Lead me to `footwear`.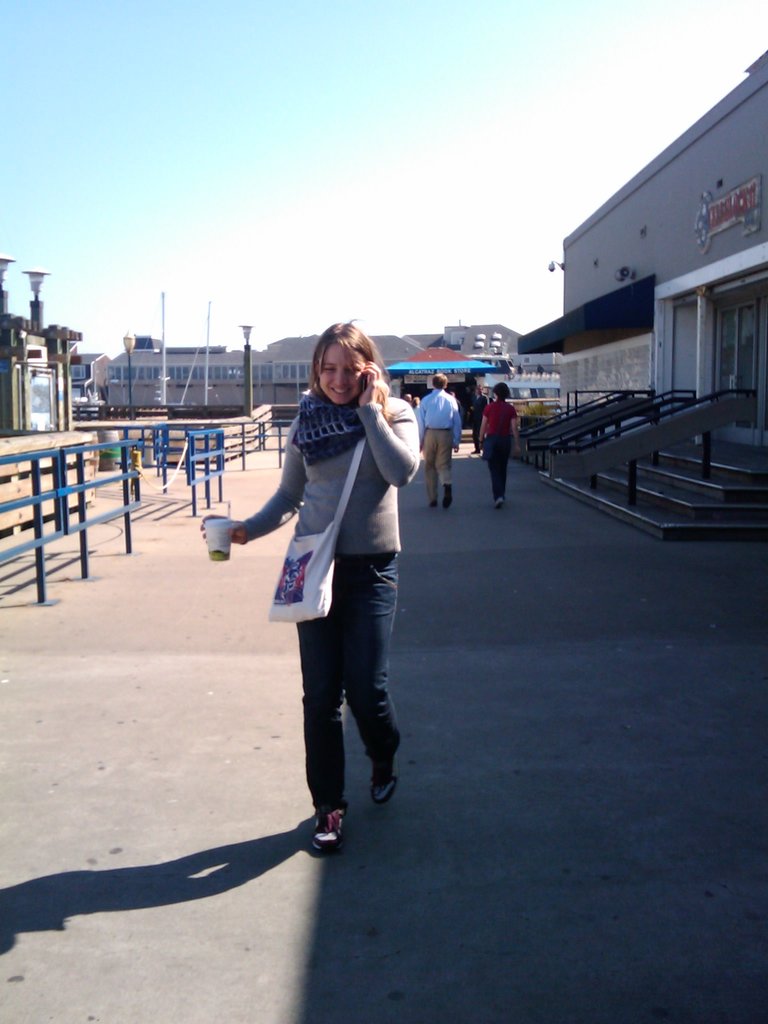
Lead to x1=371, y1=750, x2=397, y2=806.
